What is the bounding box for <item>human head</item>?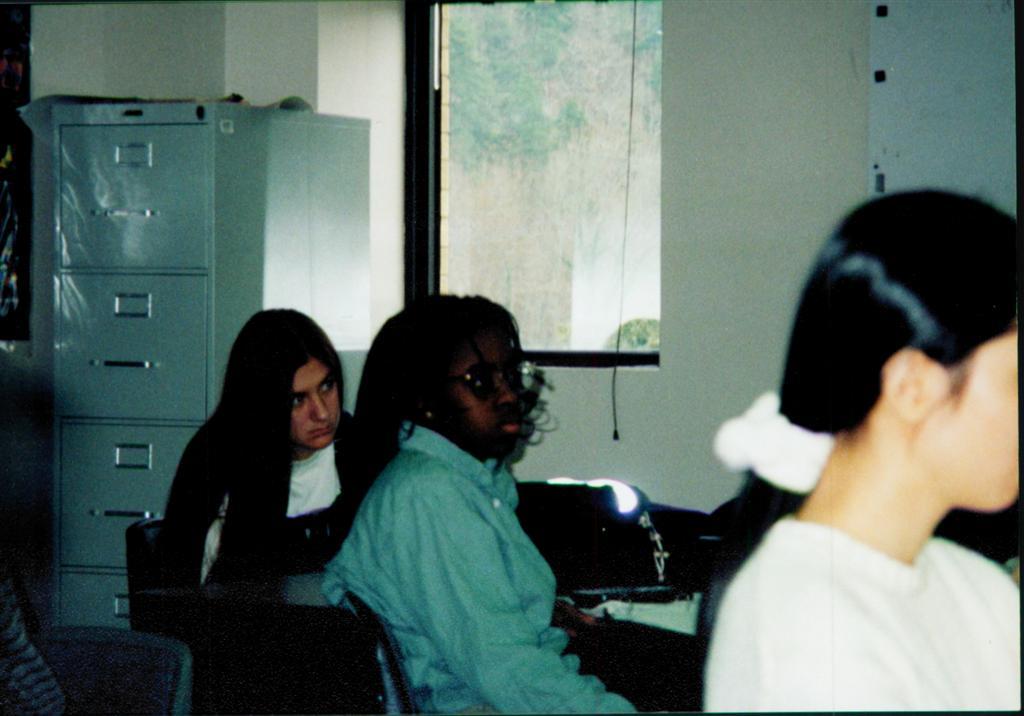
482, 299, 535, 399.
